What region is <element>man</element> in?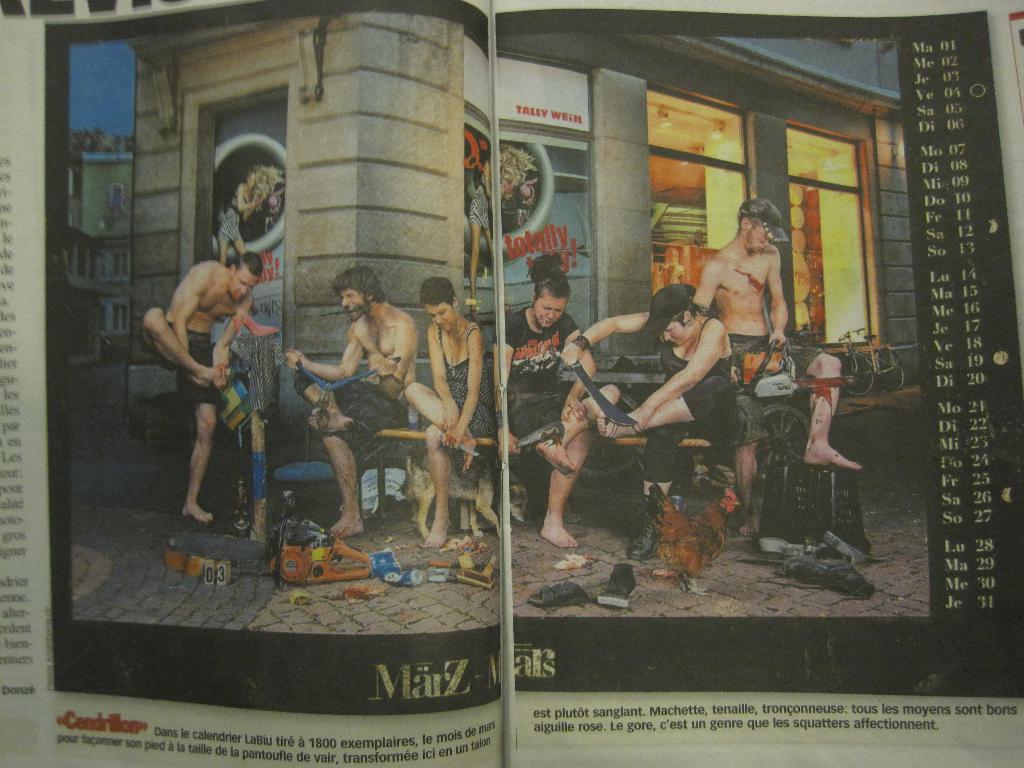
691,196,868,553.
